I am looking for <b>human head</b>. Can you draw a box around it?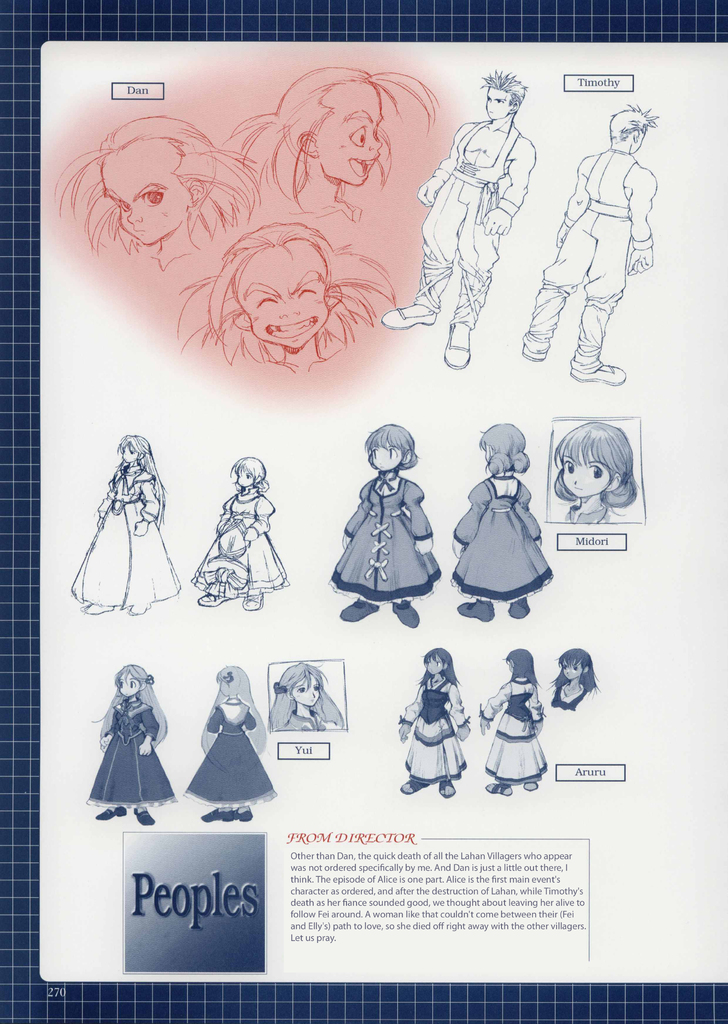
Sure, the bounding box is l=111, t=664, r=153, b=702.
